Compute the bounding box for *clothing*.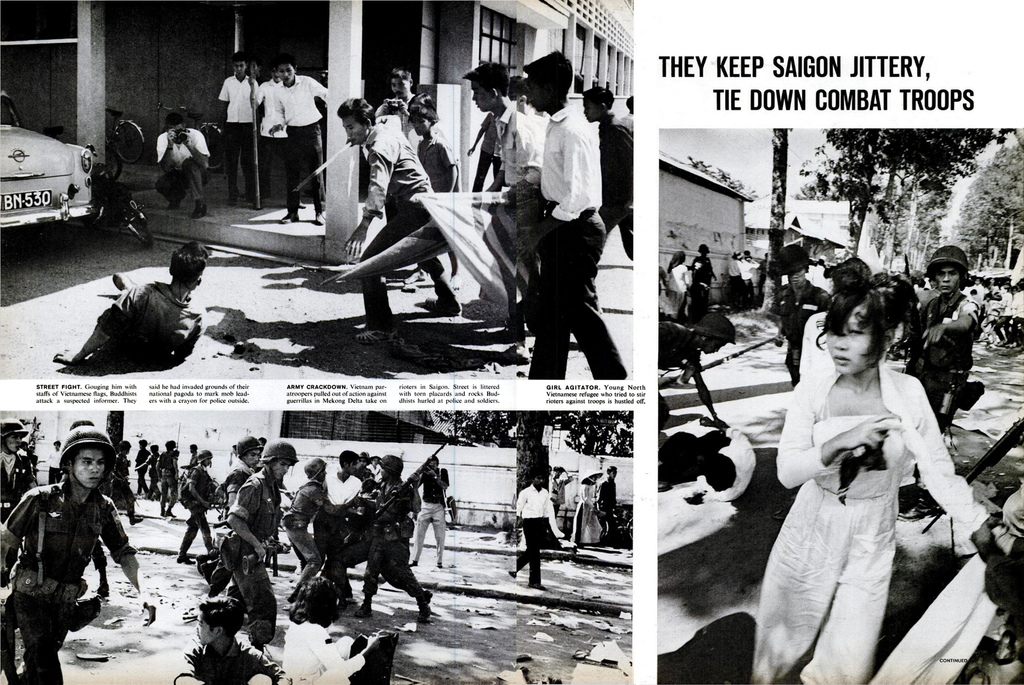
275:476:335:602.
